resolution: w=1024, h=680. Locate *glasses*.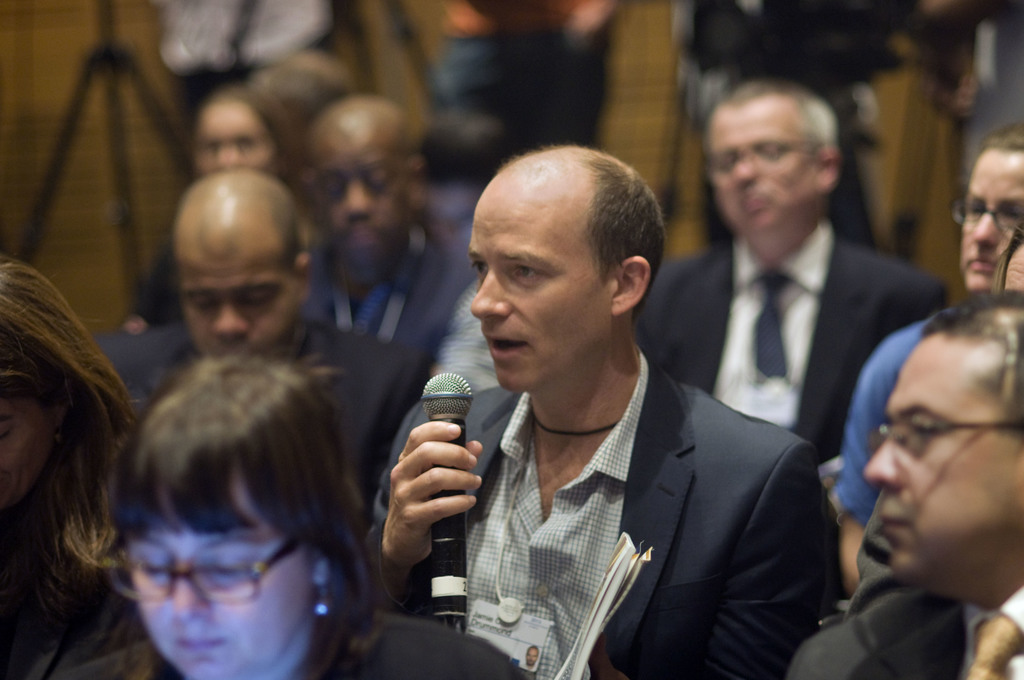
pyautogui.locateOnScreen(107, 531, 298, 619).
